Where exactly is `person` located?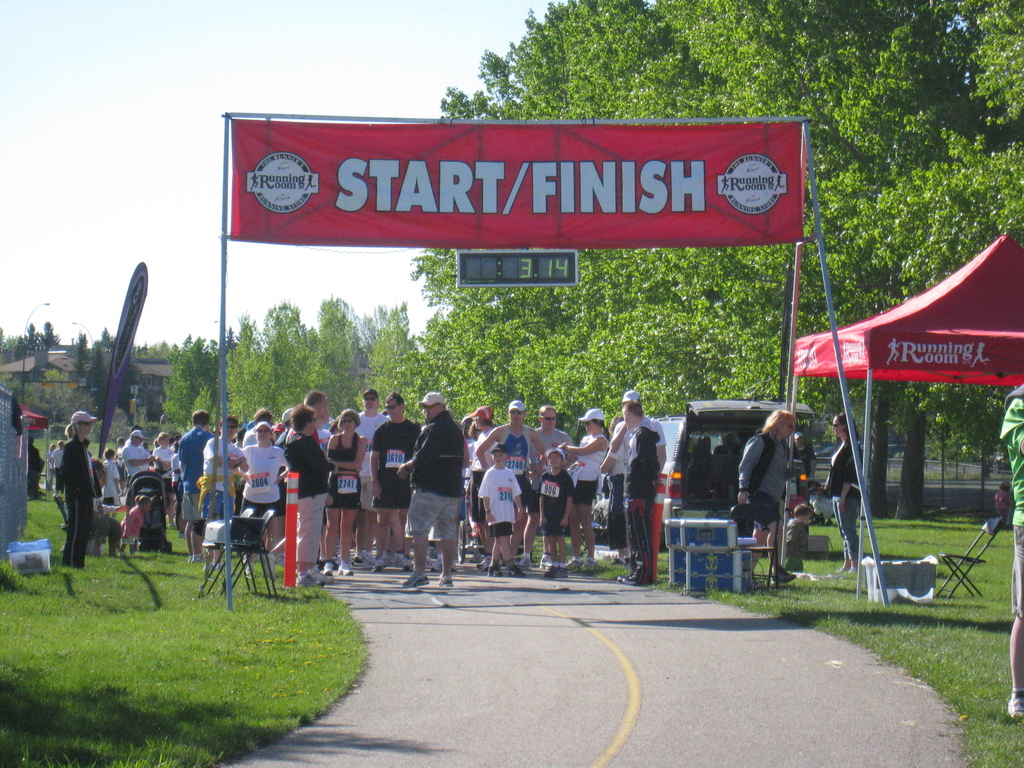
Its bounding box is 492,383,558,500.
